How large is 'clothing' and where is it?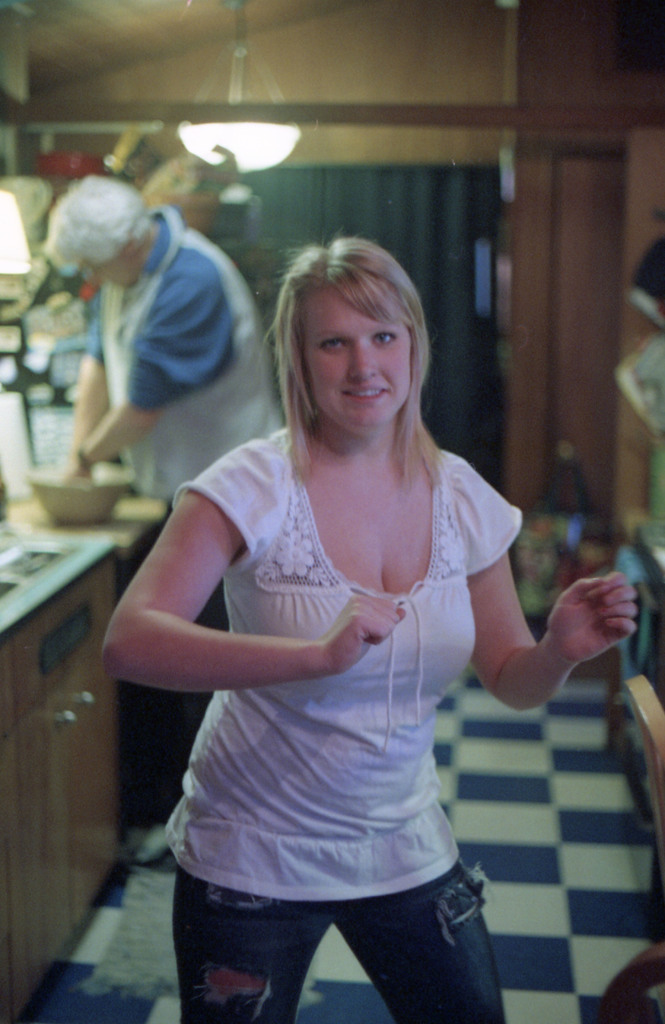
Bounding box: detection(83, 203, 280, 850).
